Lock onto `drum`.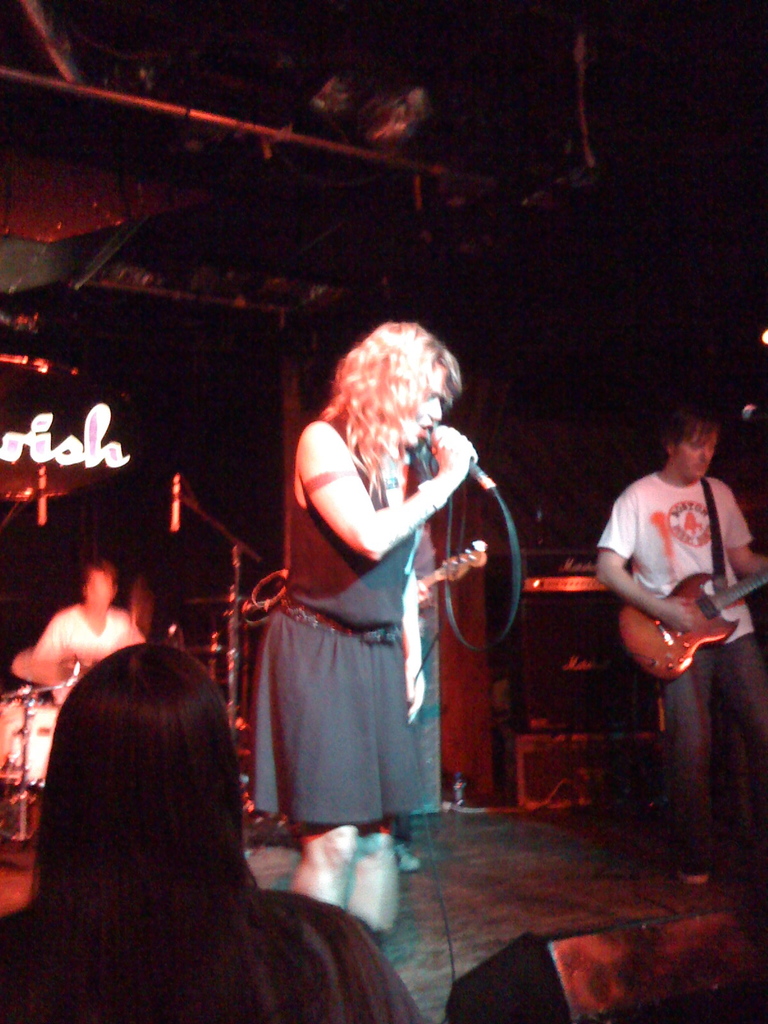
Locked: region(0, 701, 60, 781).
